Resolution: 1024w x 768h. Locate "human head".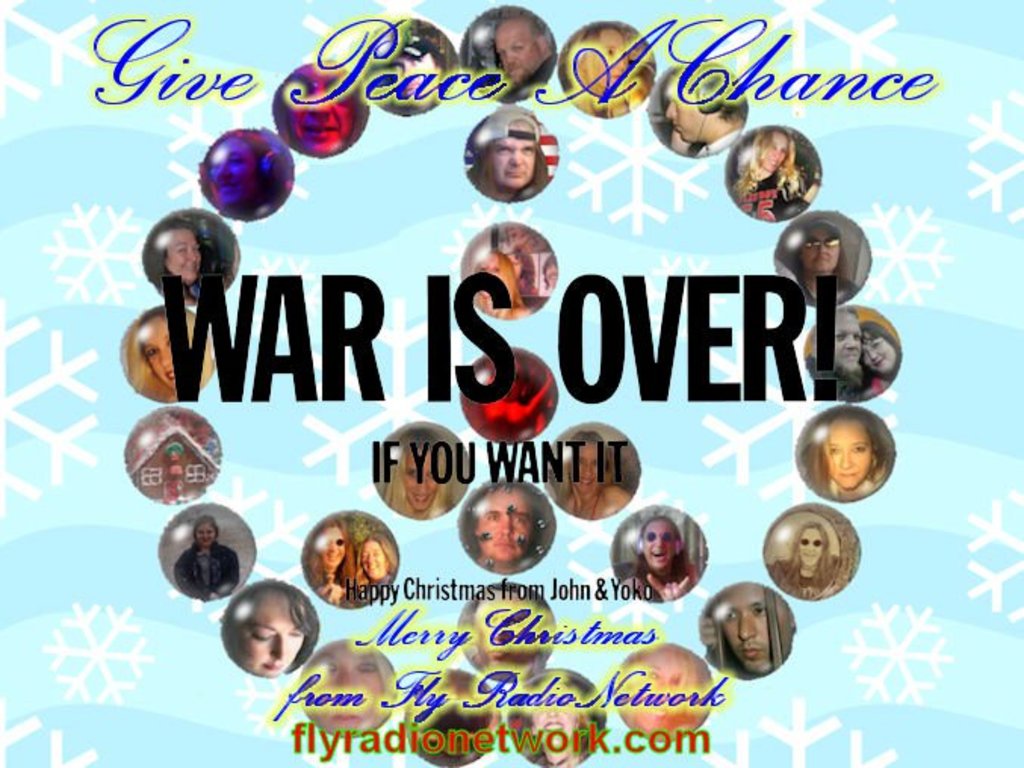
(x1=750, y1=127, x2=788, y2=174).
